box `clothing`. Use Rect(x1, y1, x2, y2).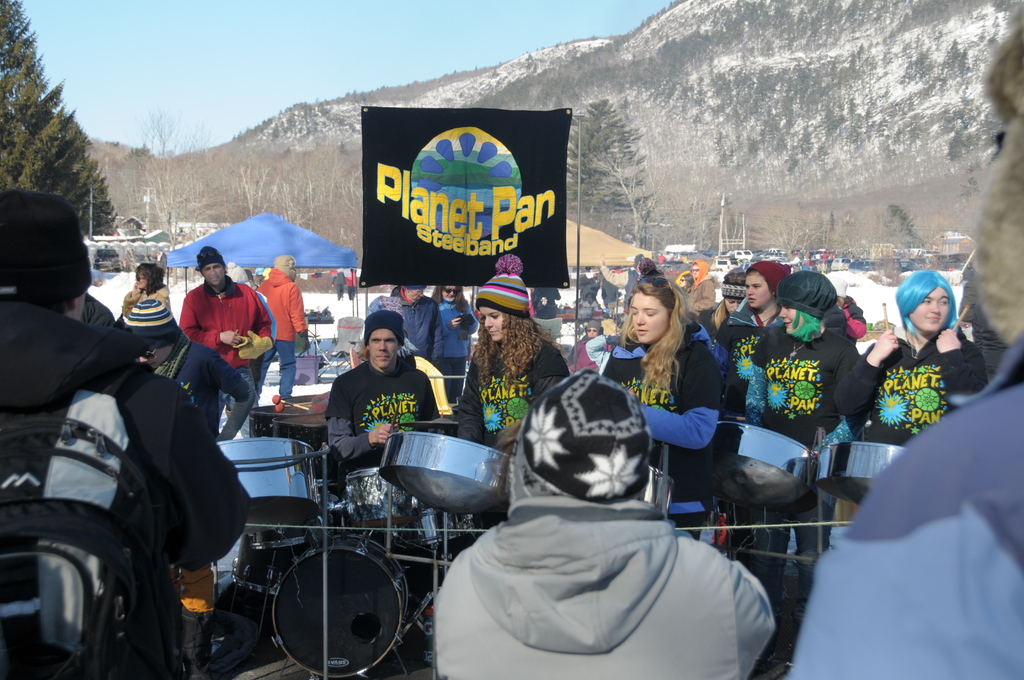
Rect(837, 327, 992, 442).
